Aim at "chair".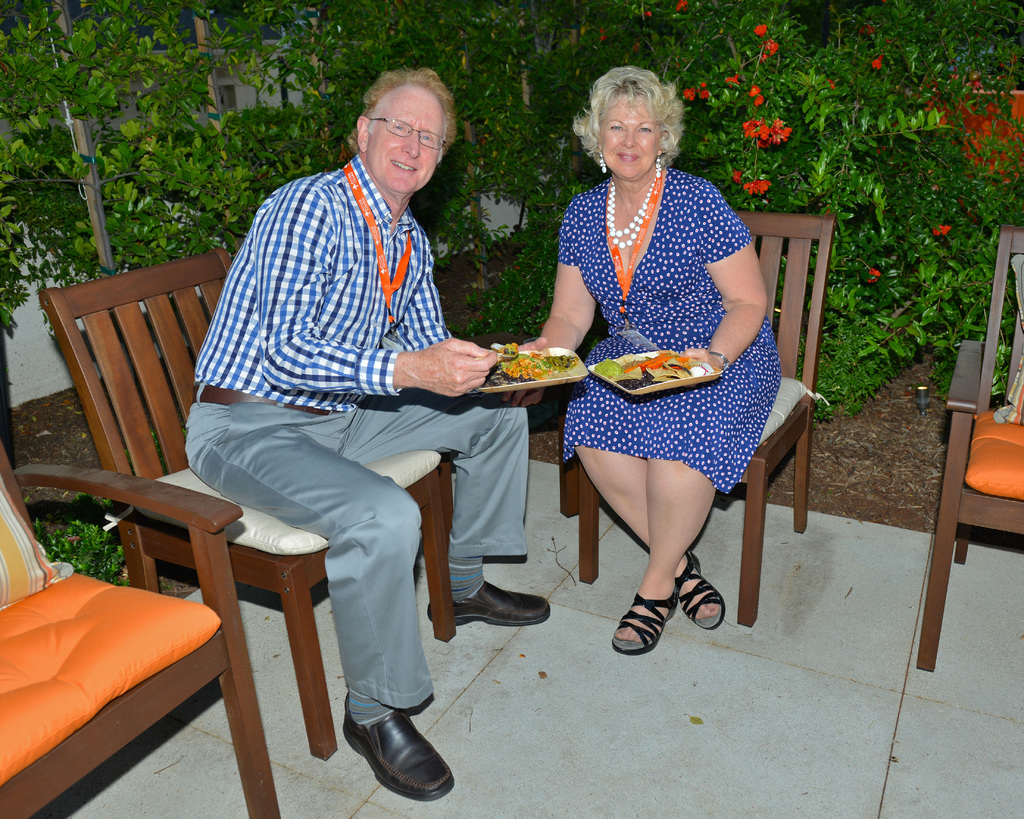
Aimed at box=[580, 207, 839, 629].
